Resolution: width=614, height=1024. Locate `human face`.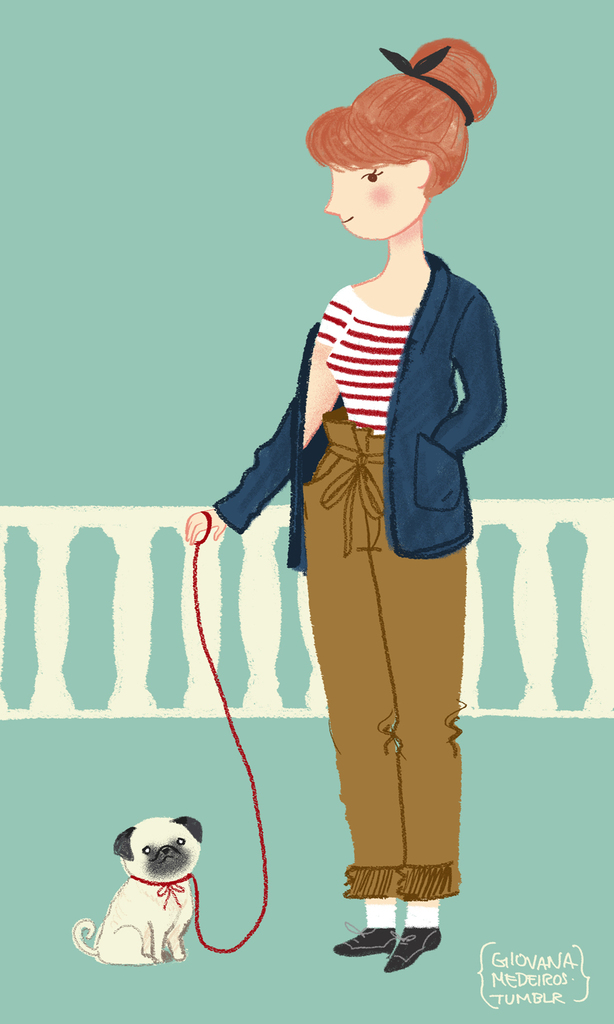
319:139:403:233.
